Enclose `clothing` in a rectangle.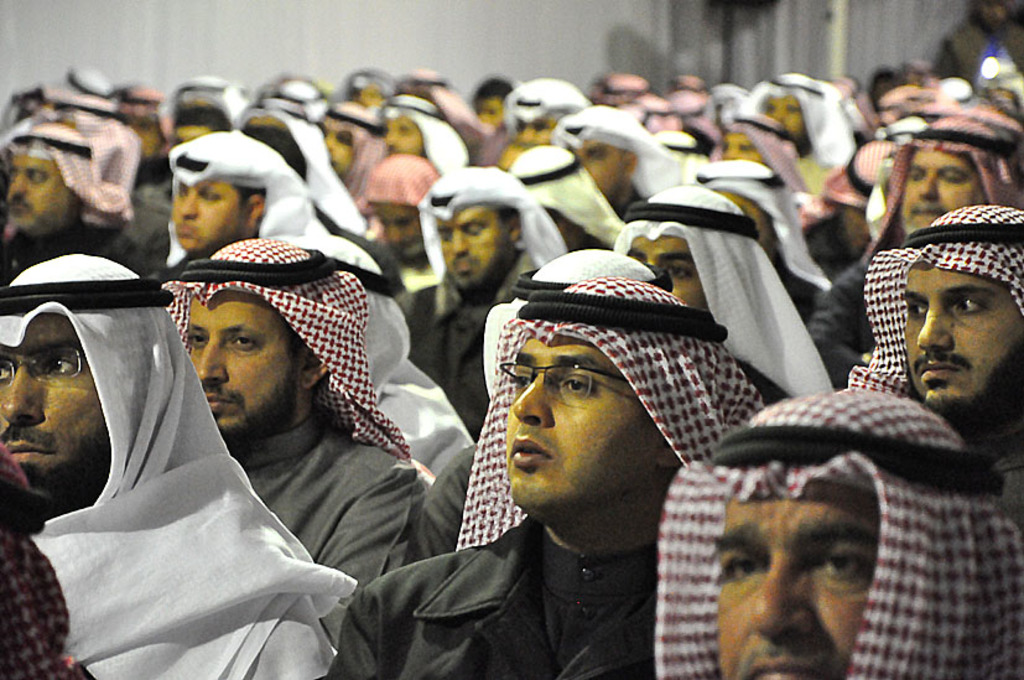
region(162, 239, 479, 588).
